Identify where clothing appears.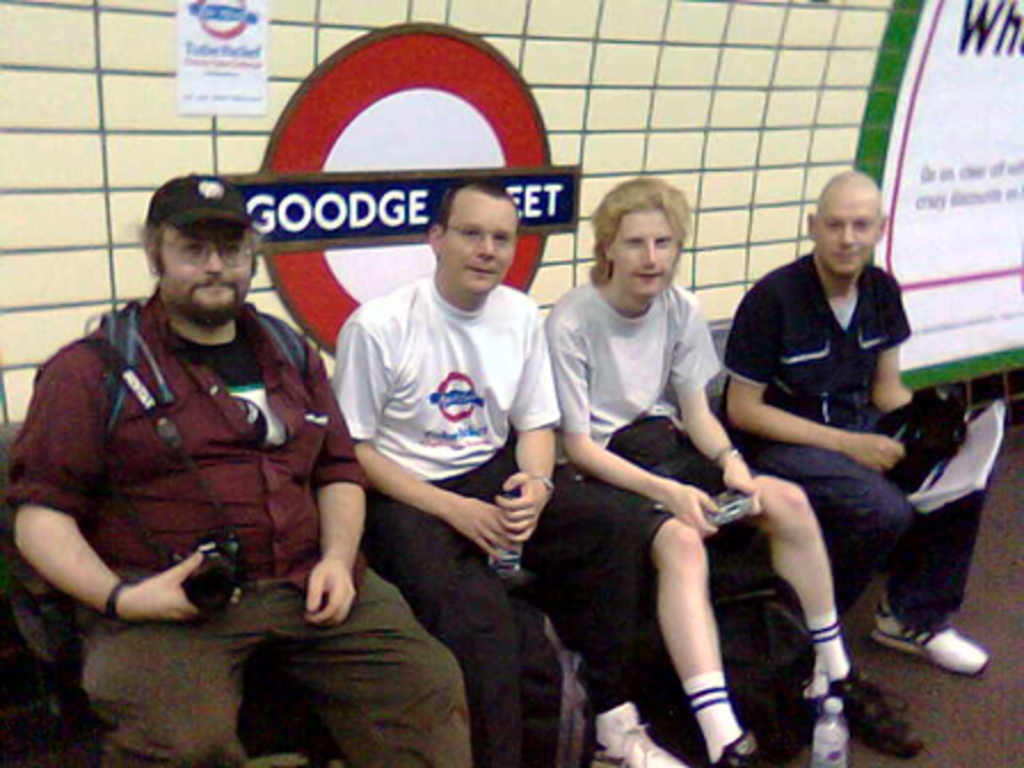
Appears at [709, 183, 937, 656].
